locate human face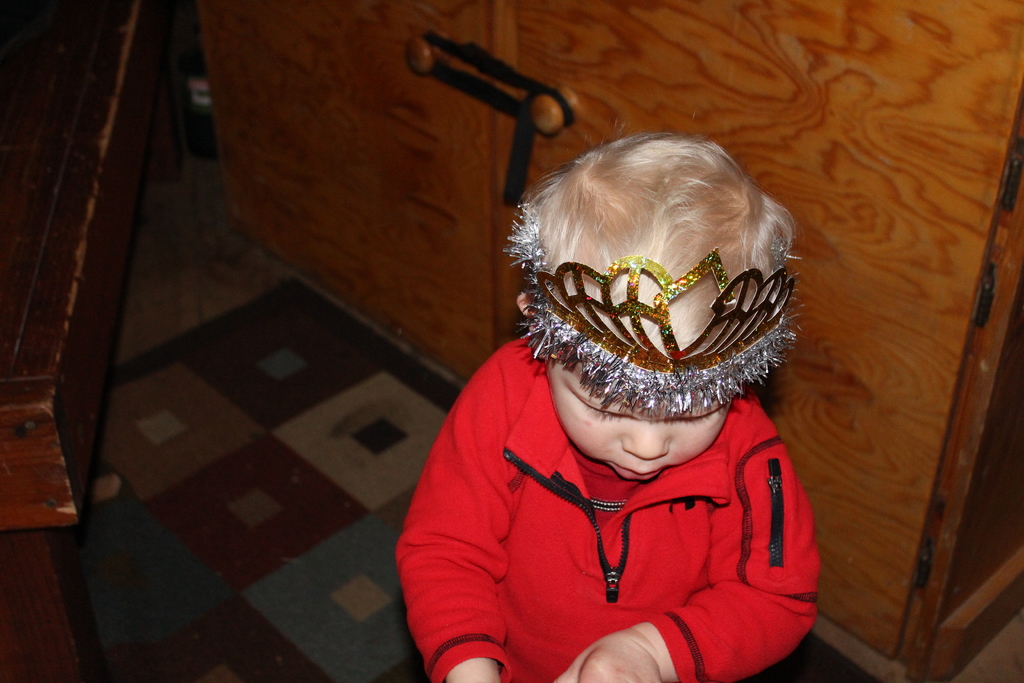
select_region(553, 324, 726, 479)
